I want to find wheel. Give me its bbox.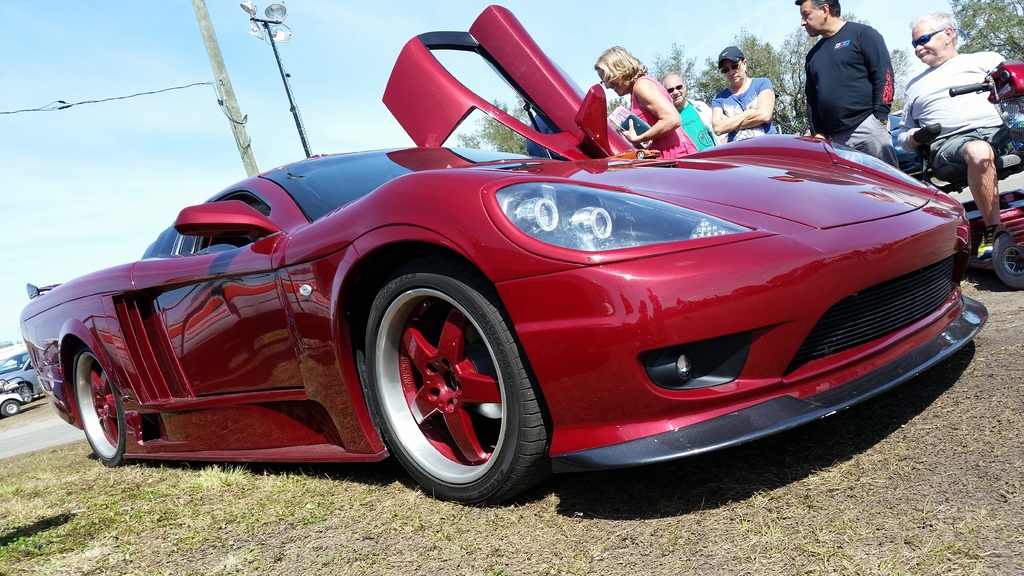
[left=2, top=401, right=20, bottom=417].
